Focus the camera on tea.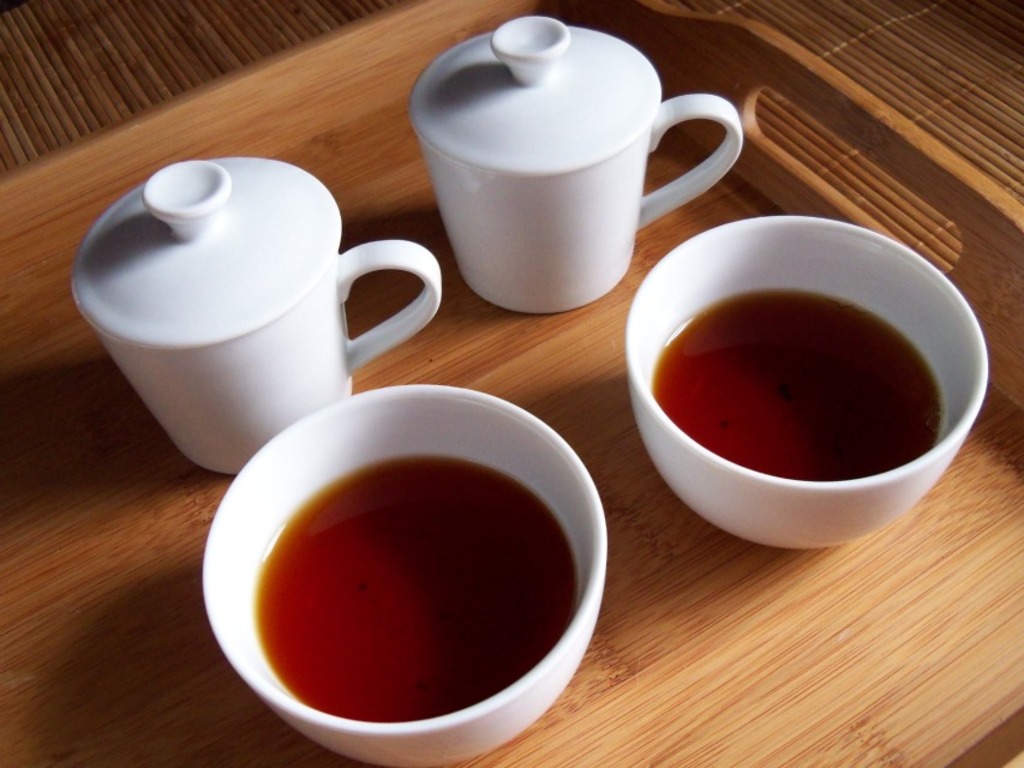
Focus region: 254:456:577:727.
